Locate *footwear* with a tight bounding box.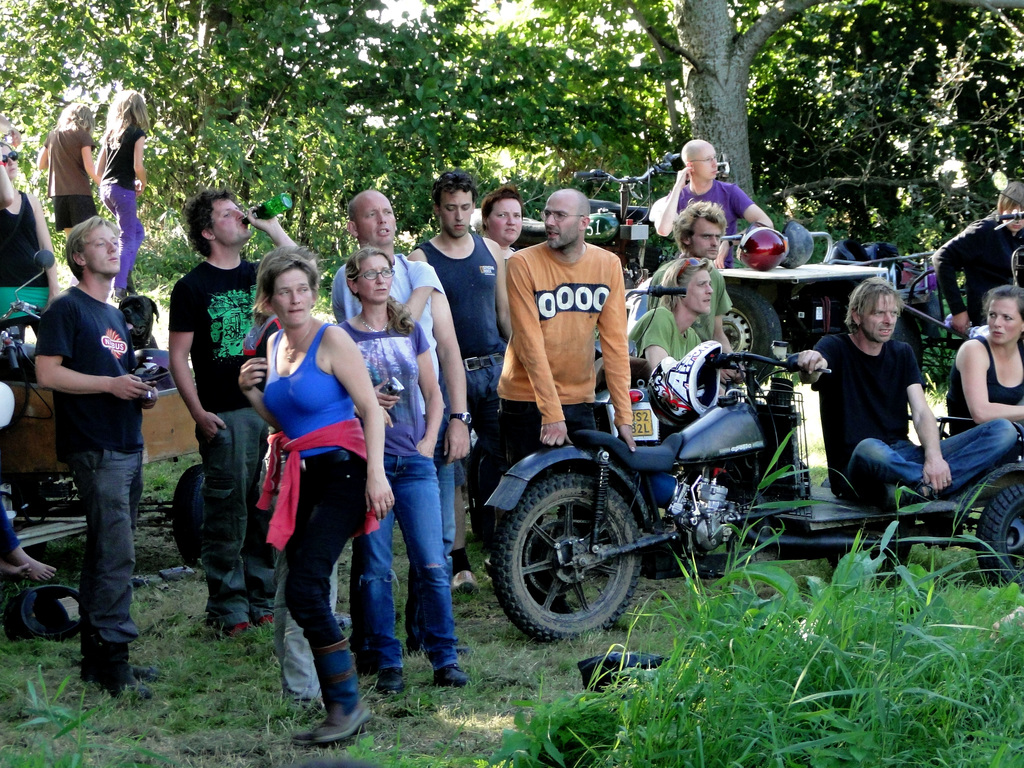
255:604:277:628.
